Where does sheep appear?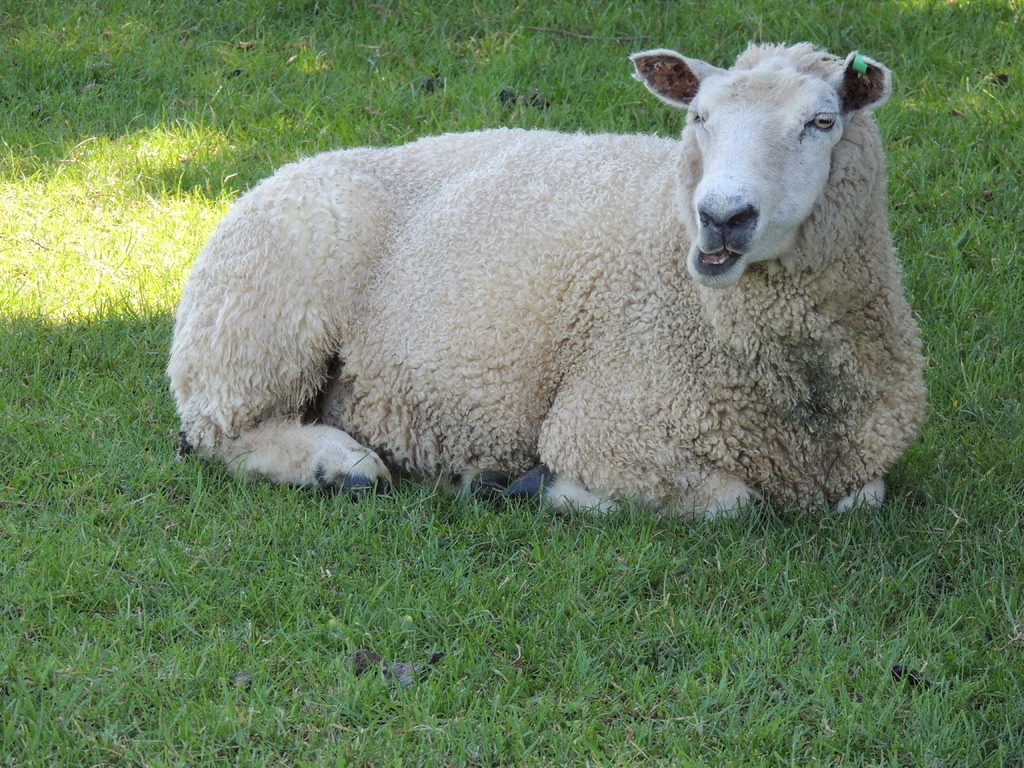
Appears at (left=166, top=38, right=927, bottom=519).
